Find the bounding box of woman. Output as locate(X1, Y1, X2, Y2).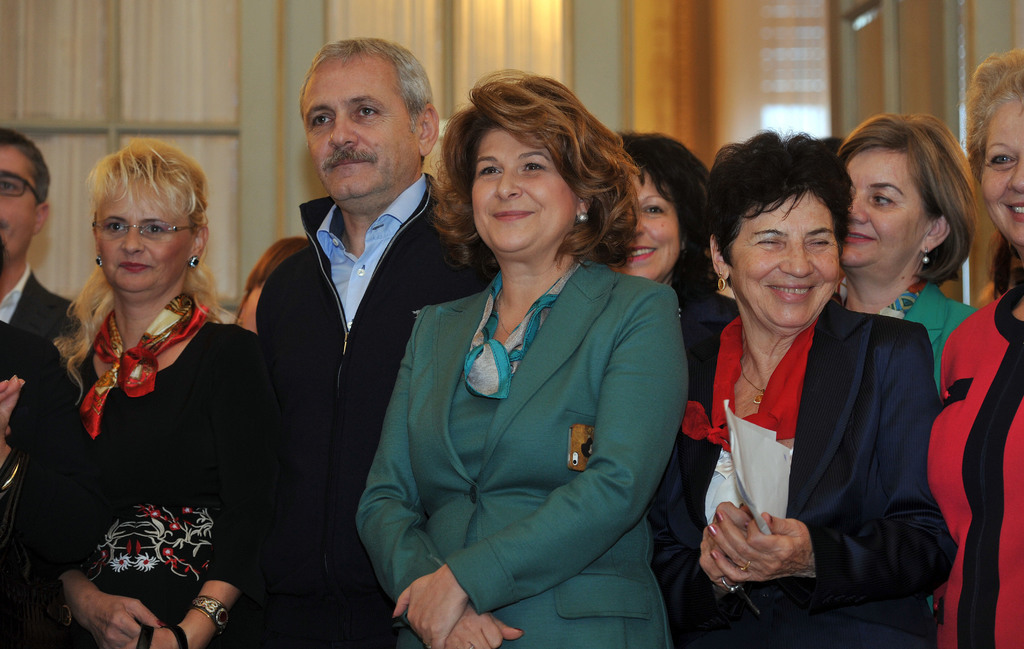
locate(233, 235, 316, 331).
